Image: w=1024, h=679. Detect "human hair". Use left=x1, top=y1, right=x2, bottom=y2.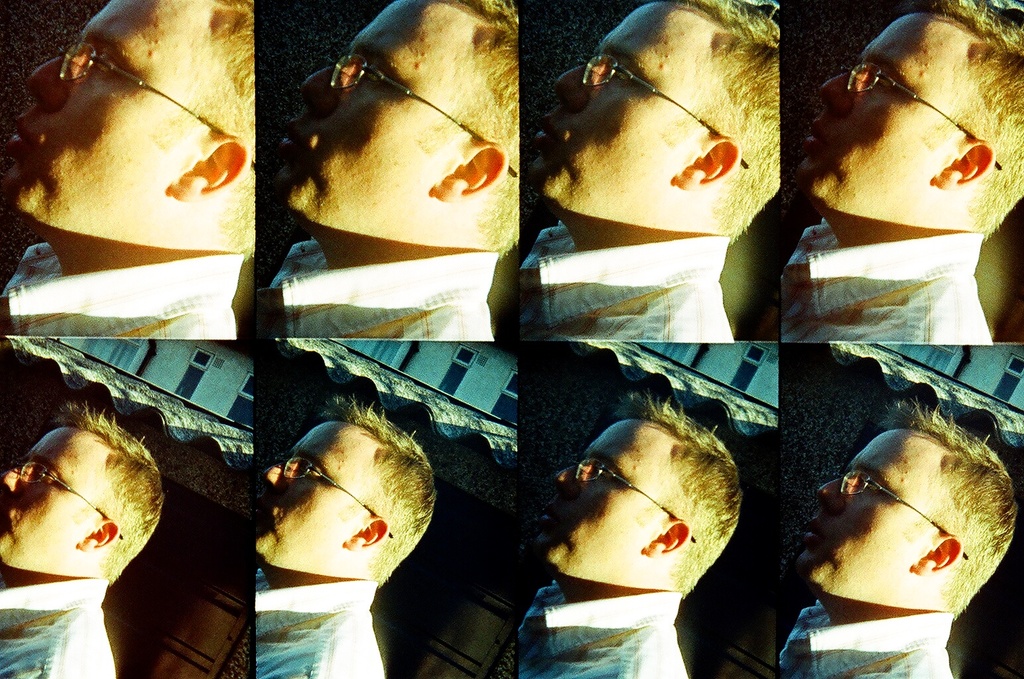
left=654, top=0, right=780, bottom=245.
